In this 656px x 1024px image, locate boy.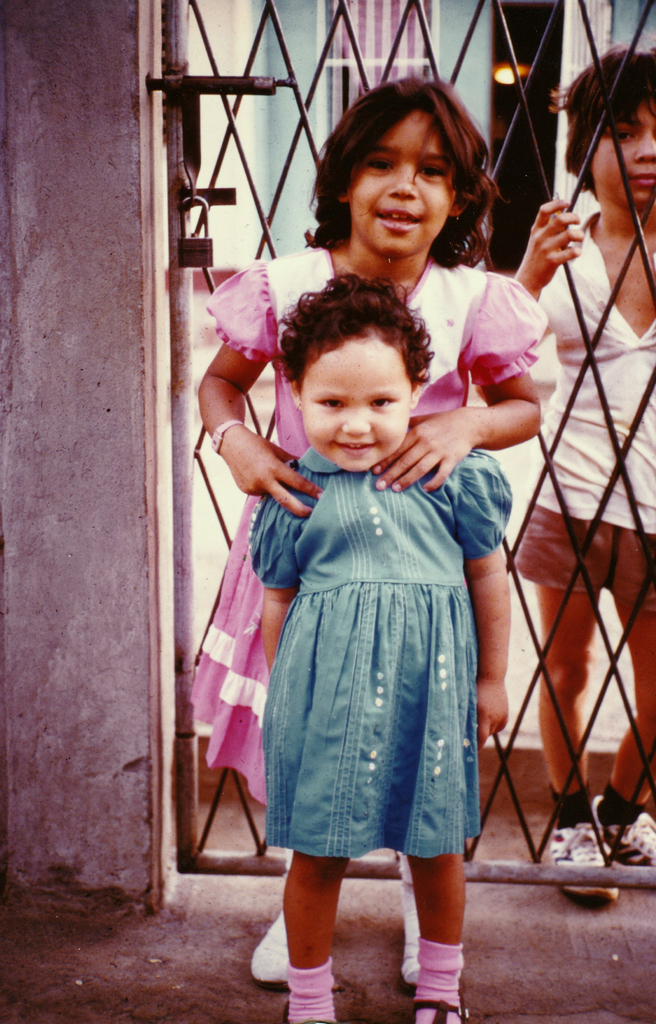
Bounding box: (left=504, top=42, right=655, bottom=904).
